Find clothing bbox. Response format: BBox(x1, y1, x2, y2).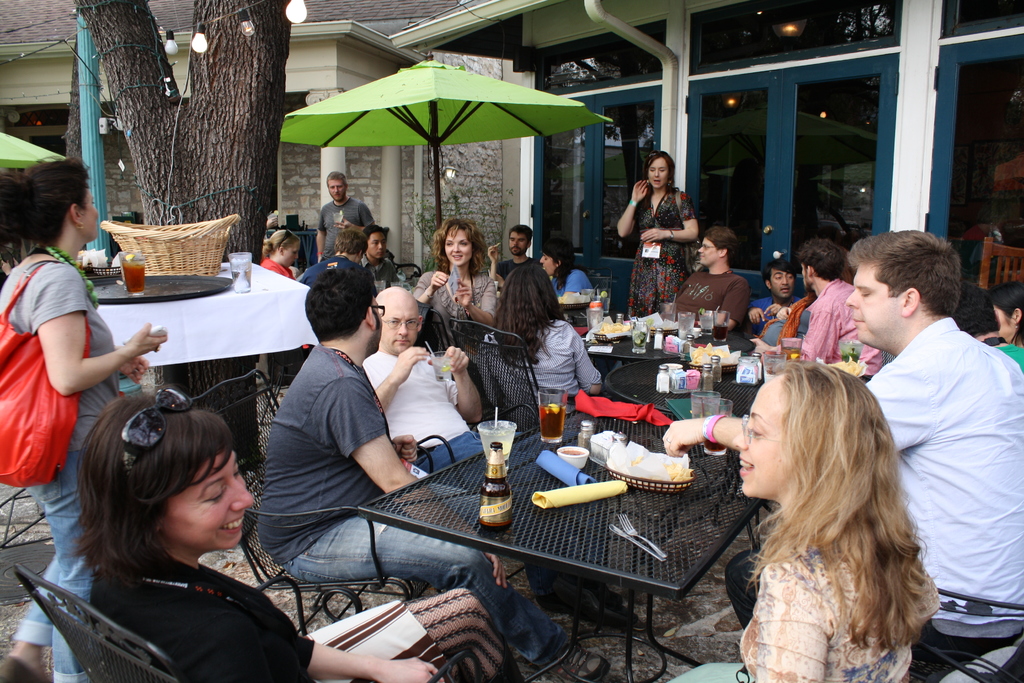
BBox(998, 339, 1021, 372).
